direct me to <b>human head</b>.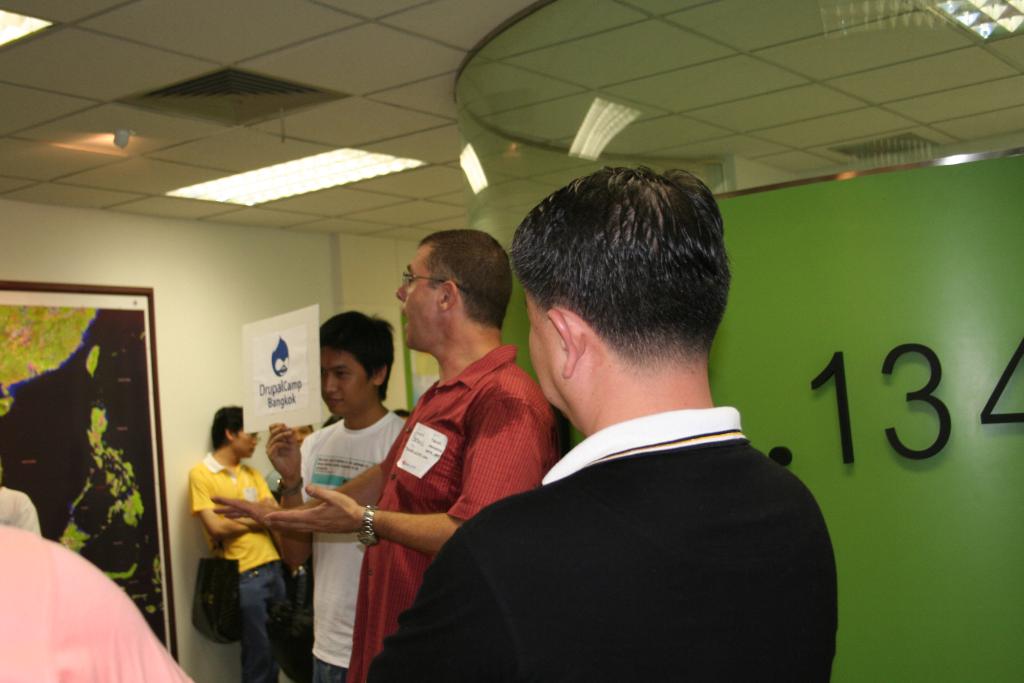
Direction: box(317, 308, 394, 421).
